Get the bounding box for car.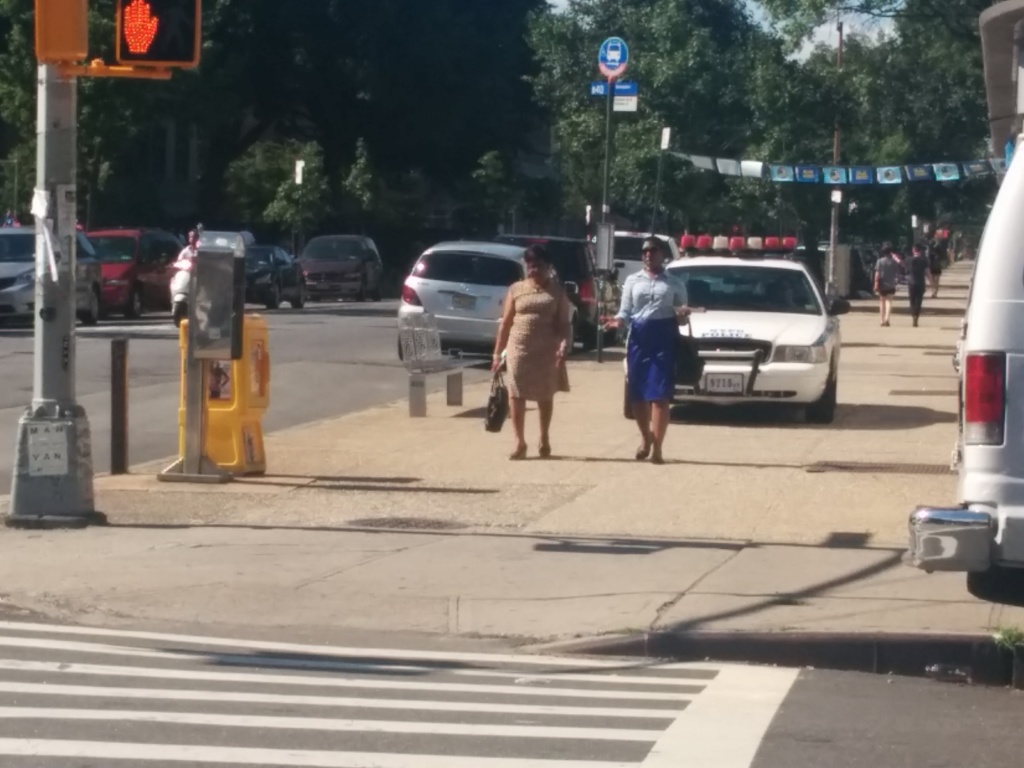
[x1=622, y1=236, x2=852, y2=420].
